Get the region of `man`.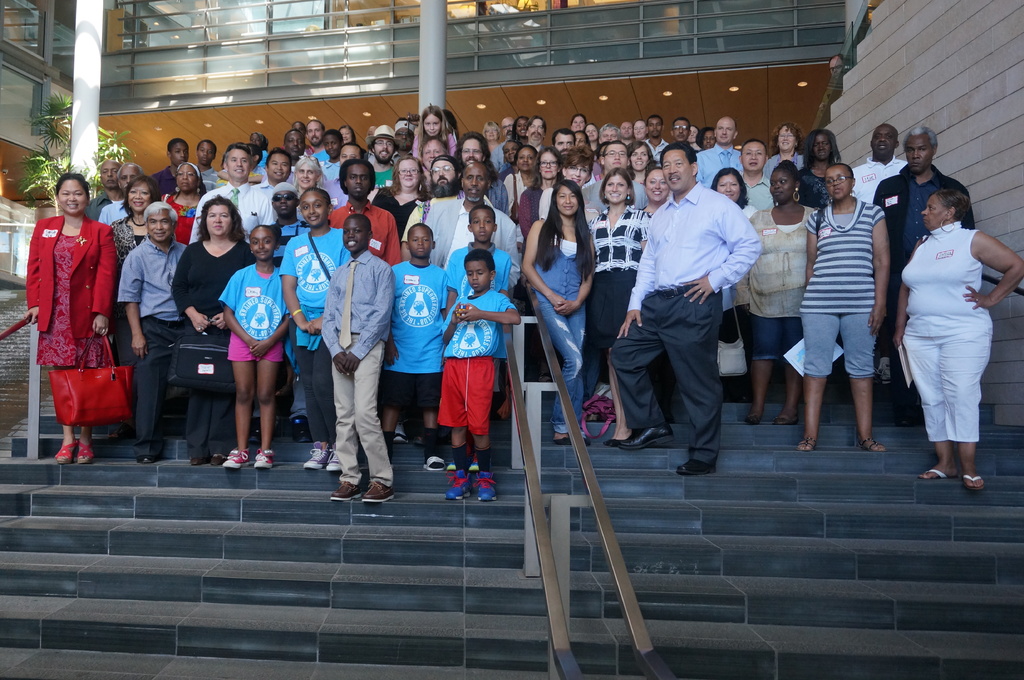
Rect(620, 120, 634, 140).
